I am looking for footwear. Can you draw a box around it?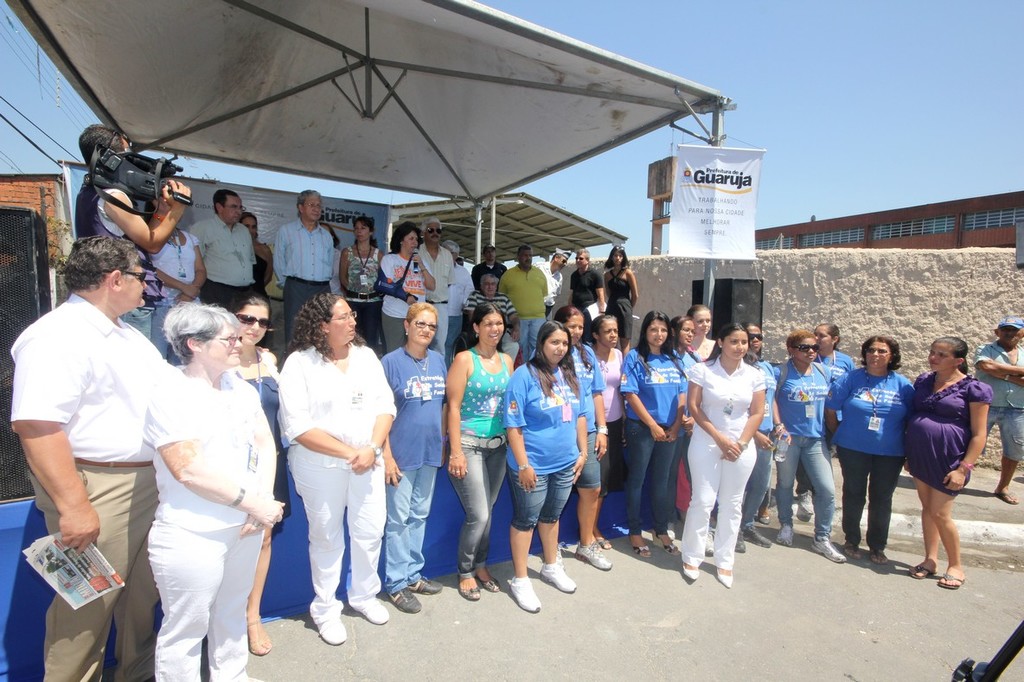
Sure, the bounding box is (910, 555, 940, 577).
